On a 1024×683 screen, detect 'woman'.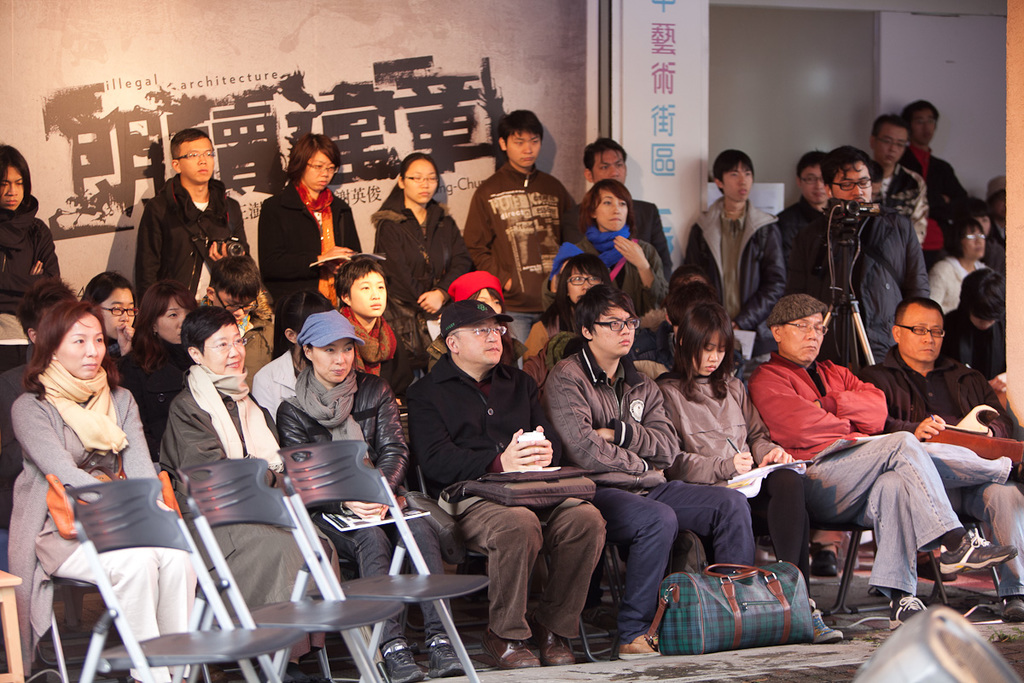
(115, 275, 203, 470).
